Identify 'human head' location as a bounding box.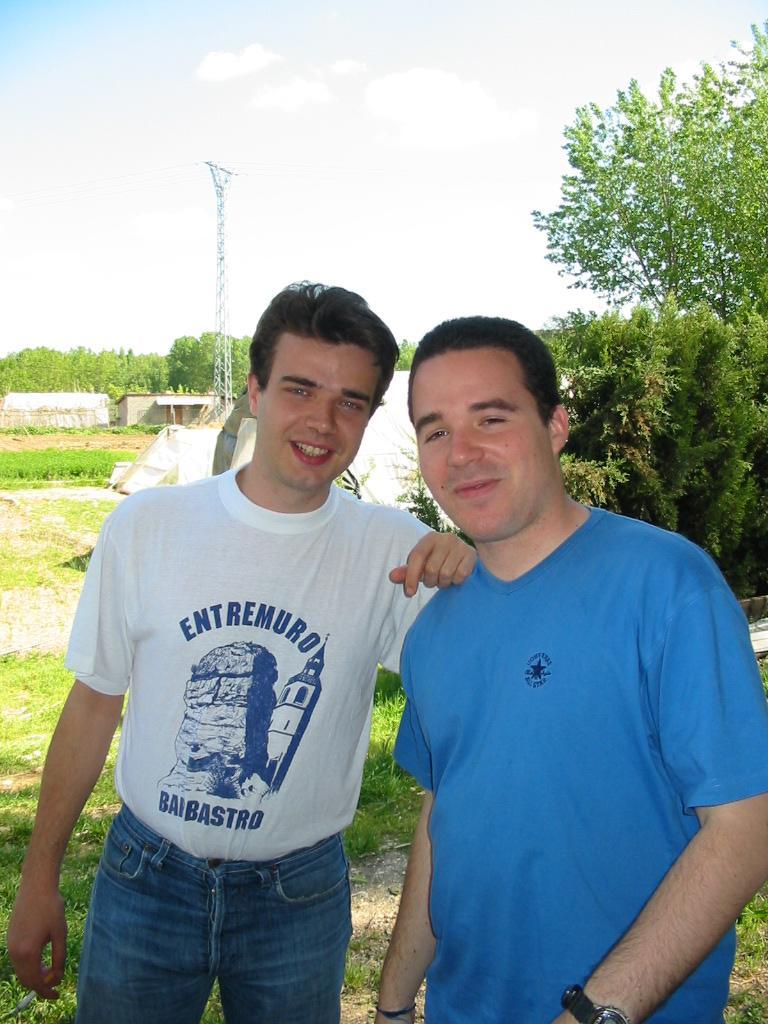
(403,311,566,540).
